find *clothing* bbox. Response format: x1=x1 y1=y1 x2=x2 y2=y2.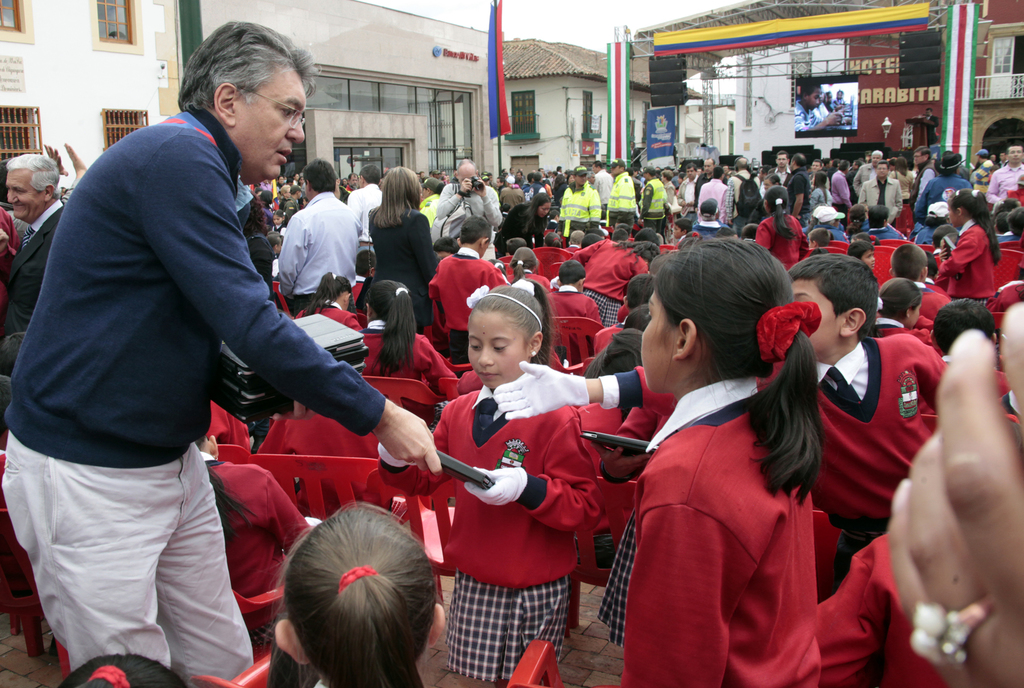
x1=584 y1=330 x2=647 y2=382.
